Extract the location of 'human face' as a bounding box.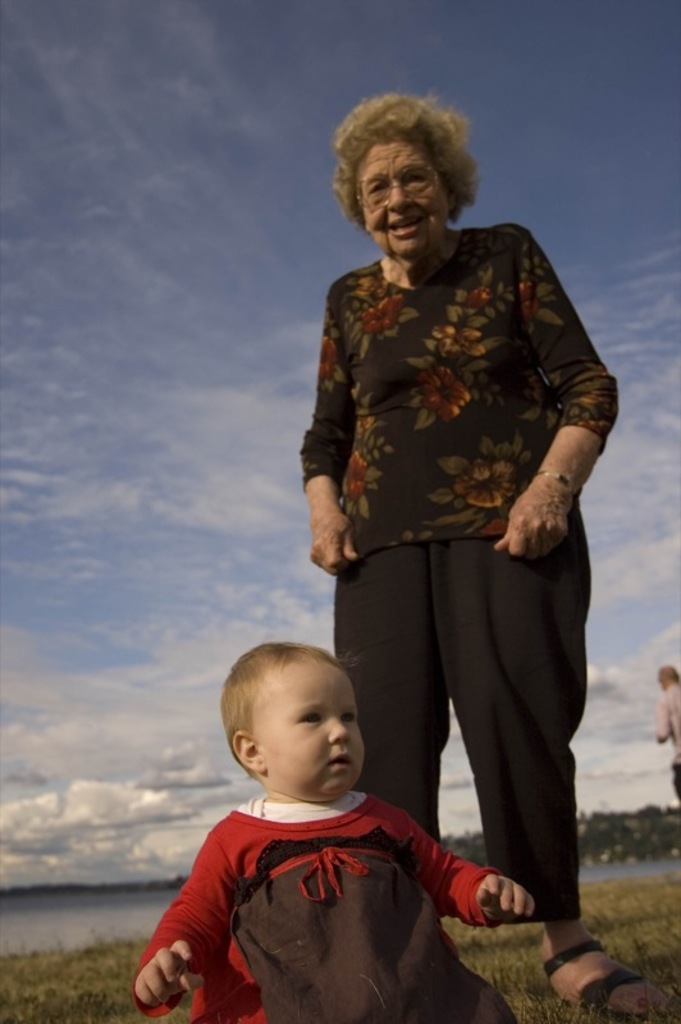
x1=261 y1=668 x2=366 y2=794.
